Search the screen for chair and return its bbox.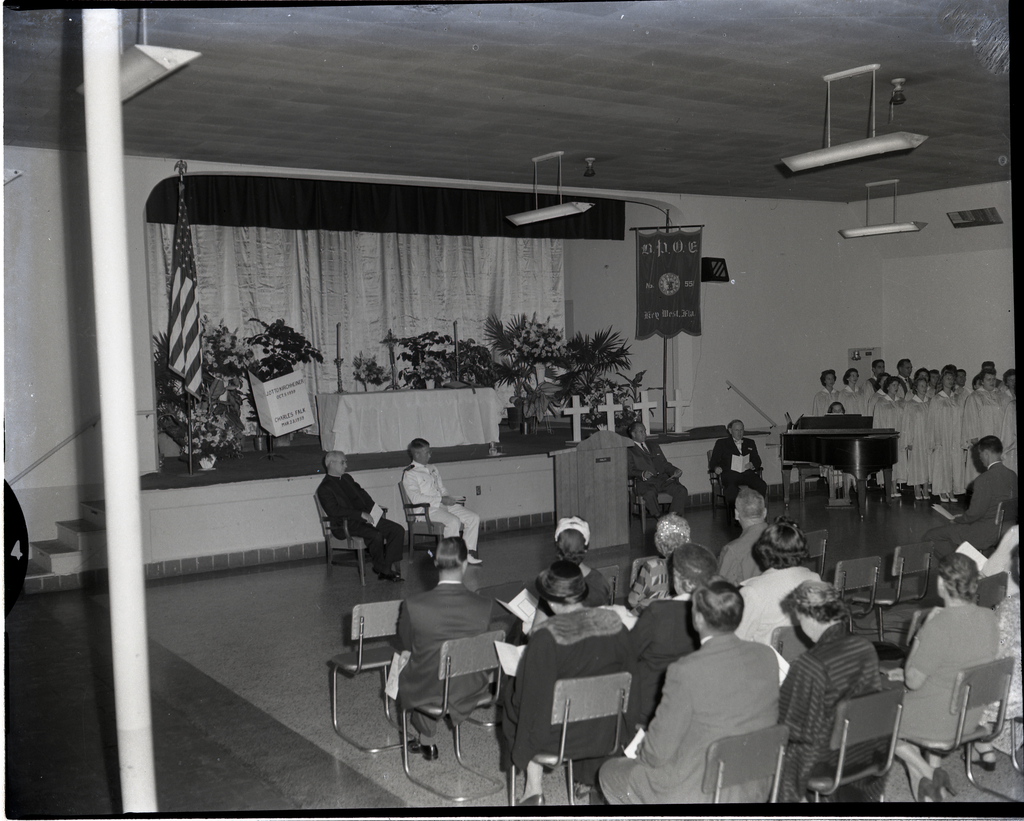
Found: [702, 445, 764, 517].
